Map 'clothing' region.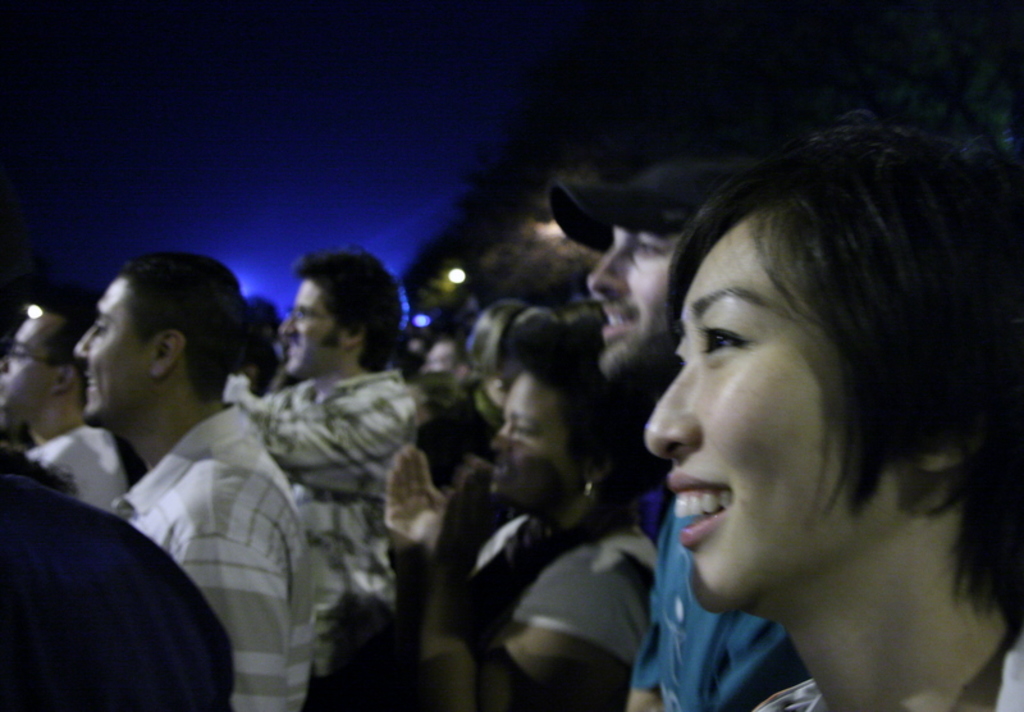
Mapped to l=0, t=461, r=233, b=711.
